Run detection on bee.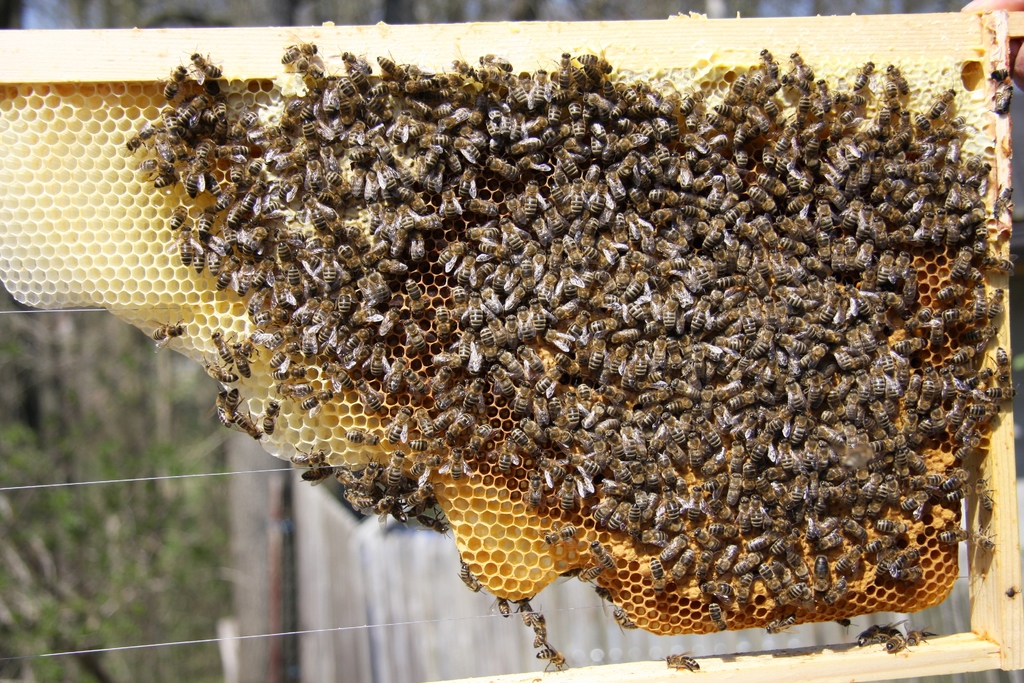
Result: bbox(939, 491, 969, 499).
